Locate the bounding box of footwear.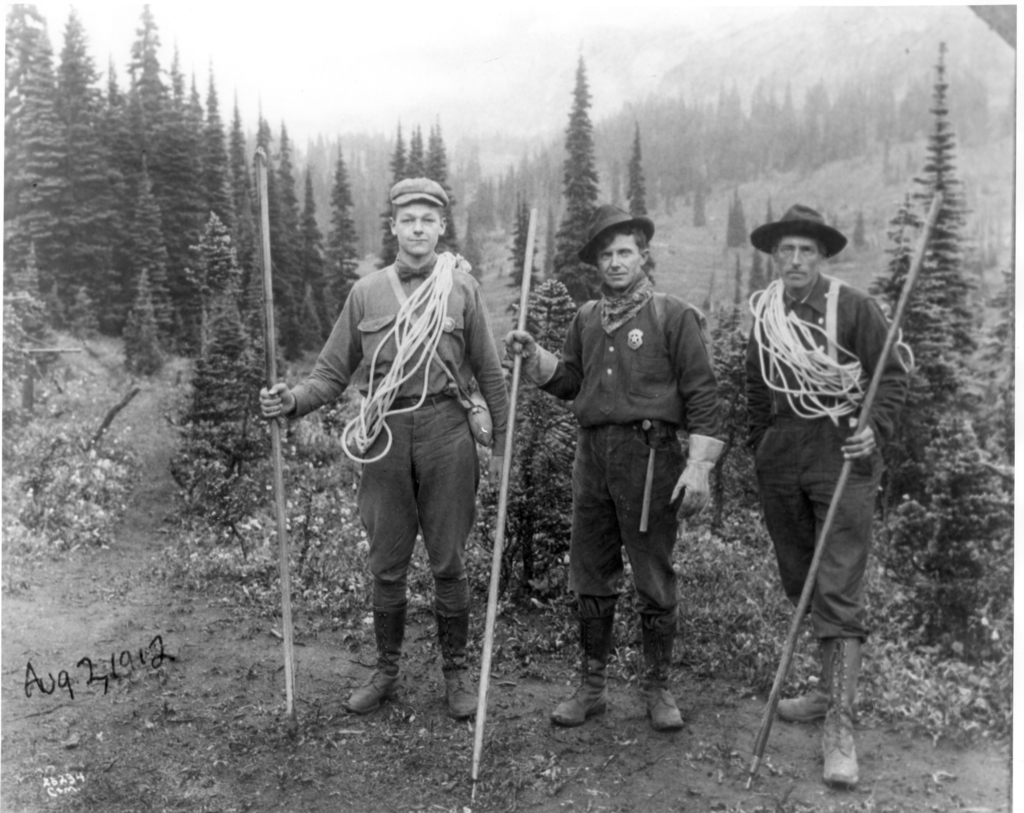
Bounding box: box(551, 615, 616, 728).
